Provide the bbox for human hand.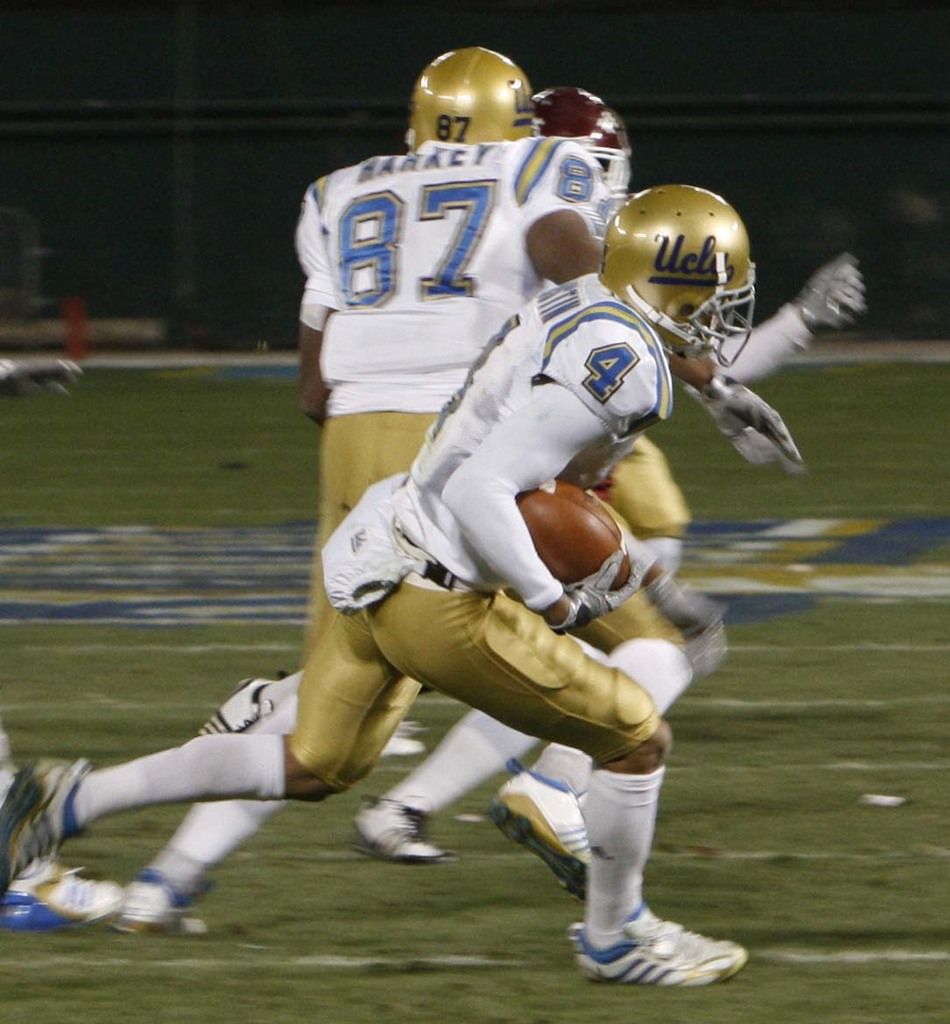
l=792, t=252, r=868, b=330.
